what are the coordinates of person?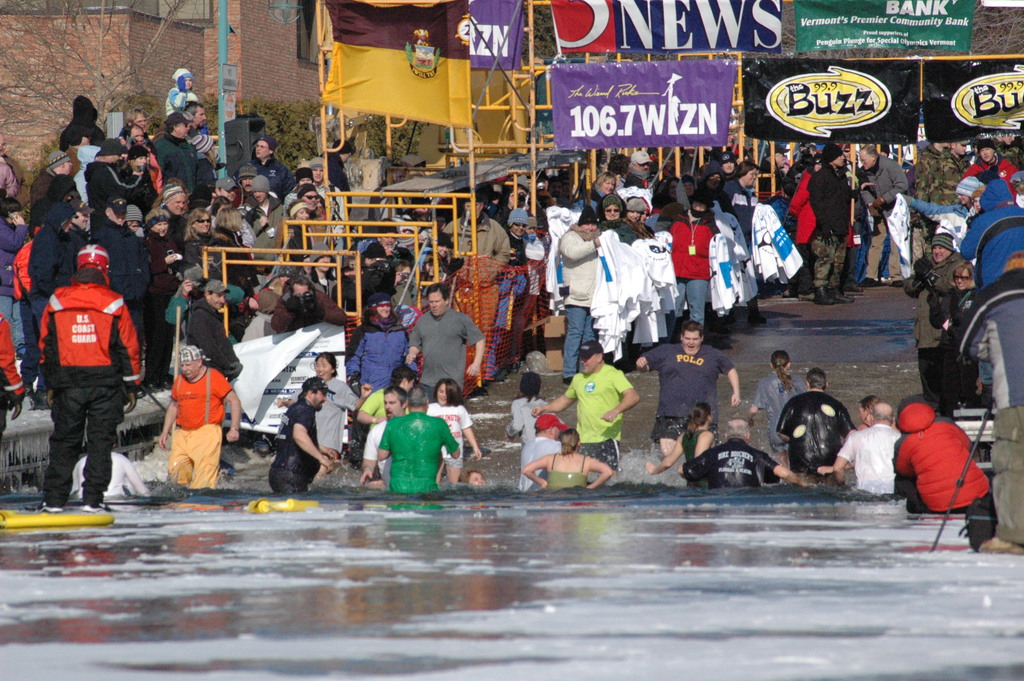
detection(837, 142, 865, 272).
